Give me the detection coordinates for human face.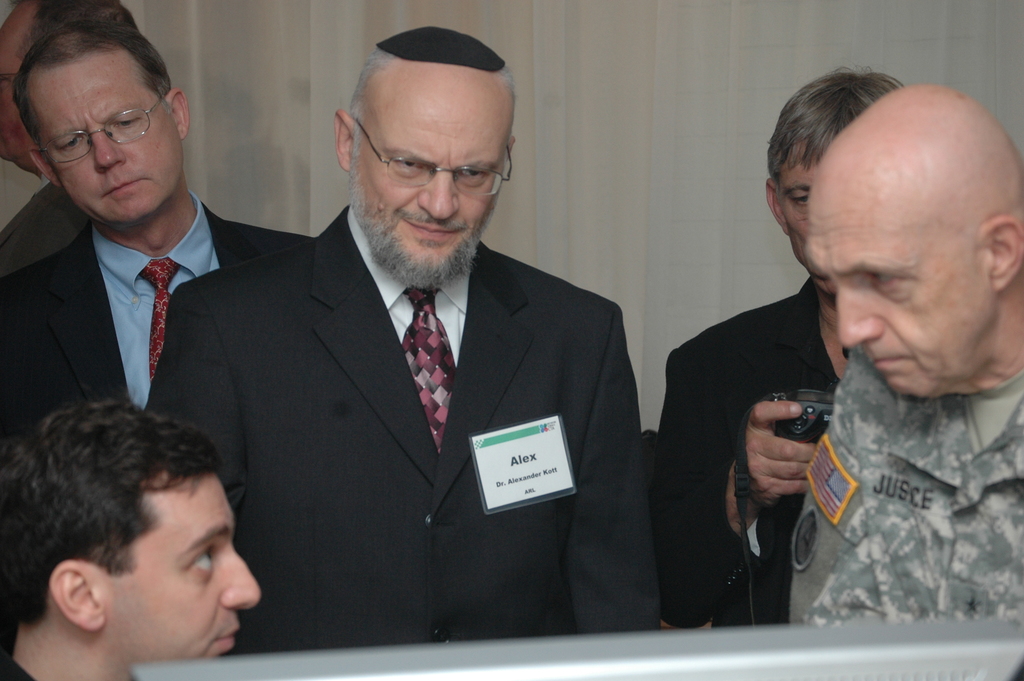
28 51 181 222.
